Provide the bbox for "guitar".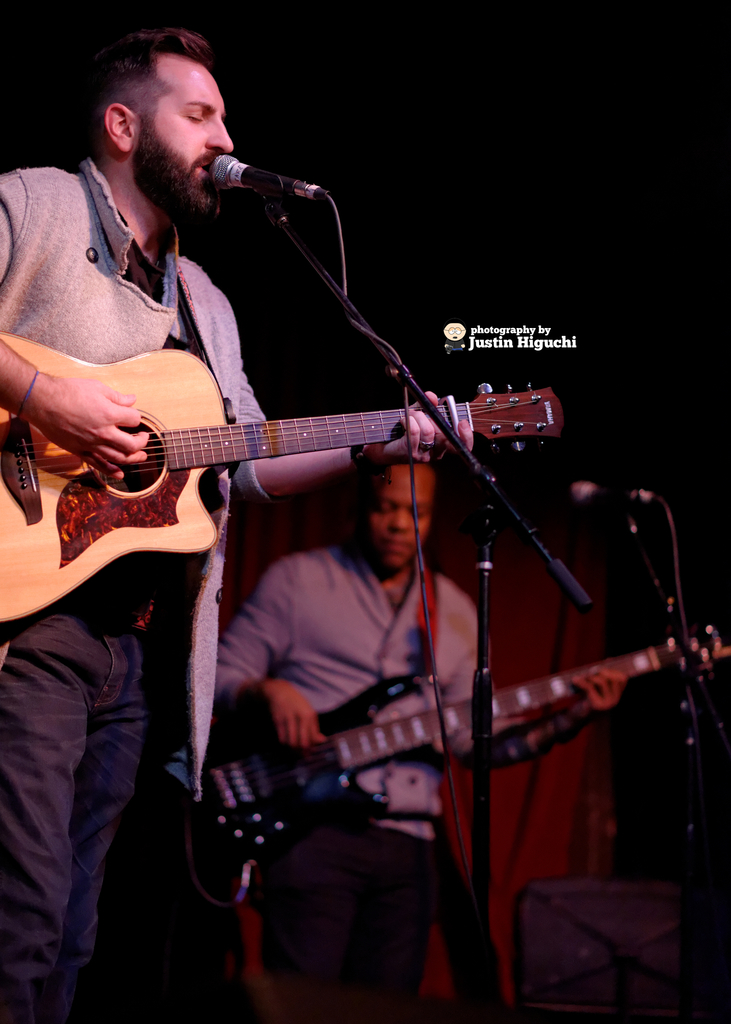
BBox(0, 332, 566, 627).
